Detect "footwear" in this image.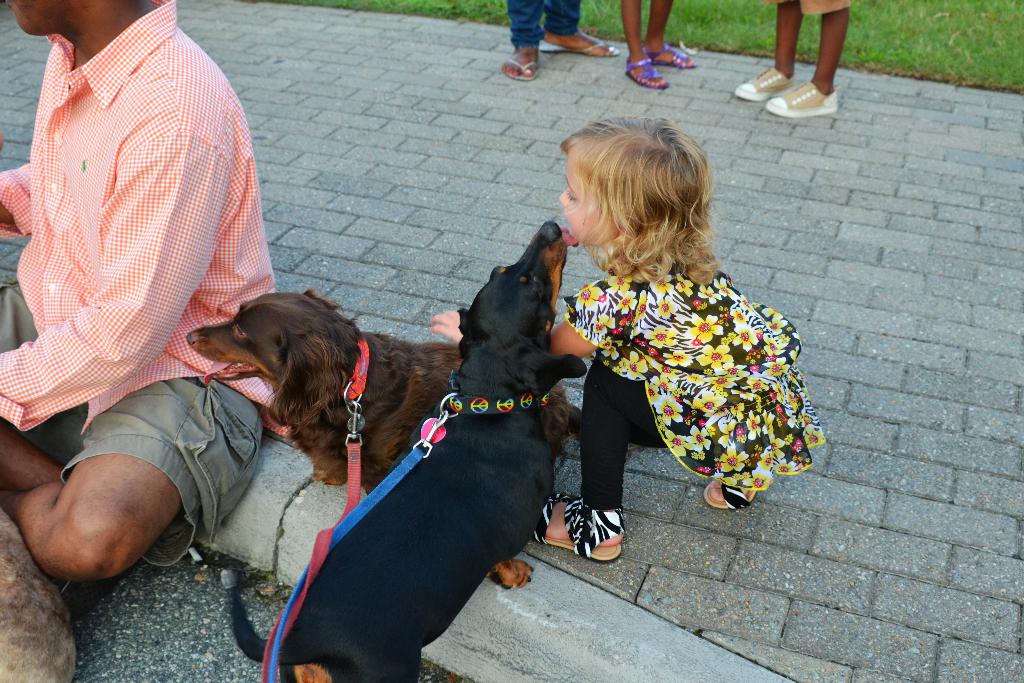
Detection: crop(700, 476, 765, 514).
